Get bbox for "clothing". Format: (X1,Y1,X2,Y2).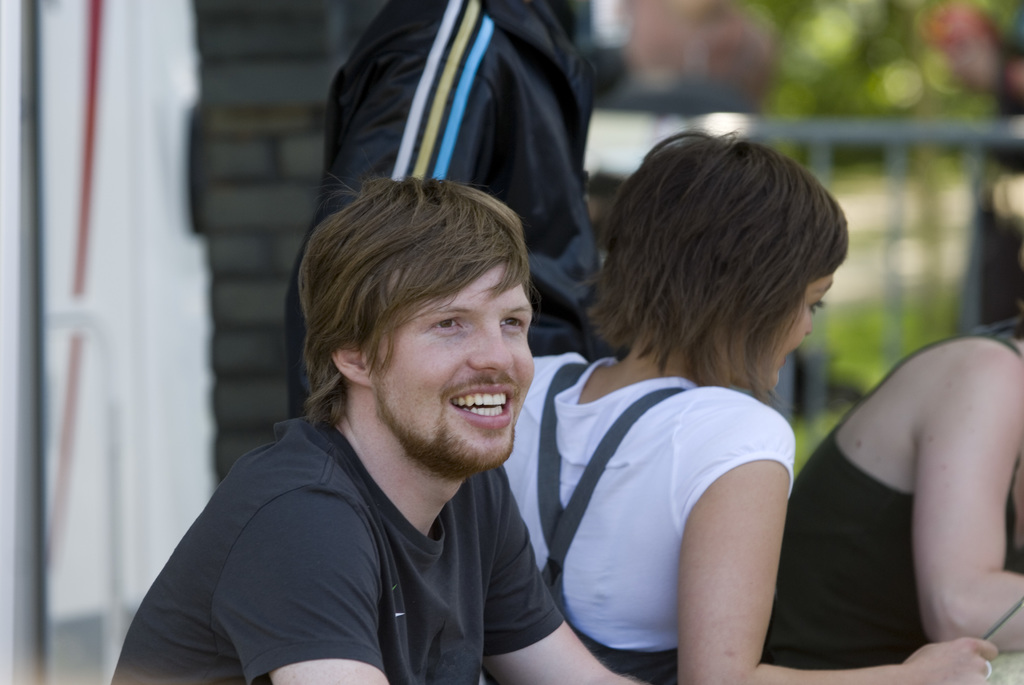
(124,360,594,680).
